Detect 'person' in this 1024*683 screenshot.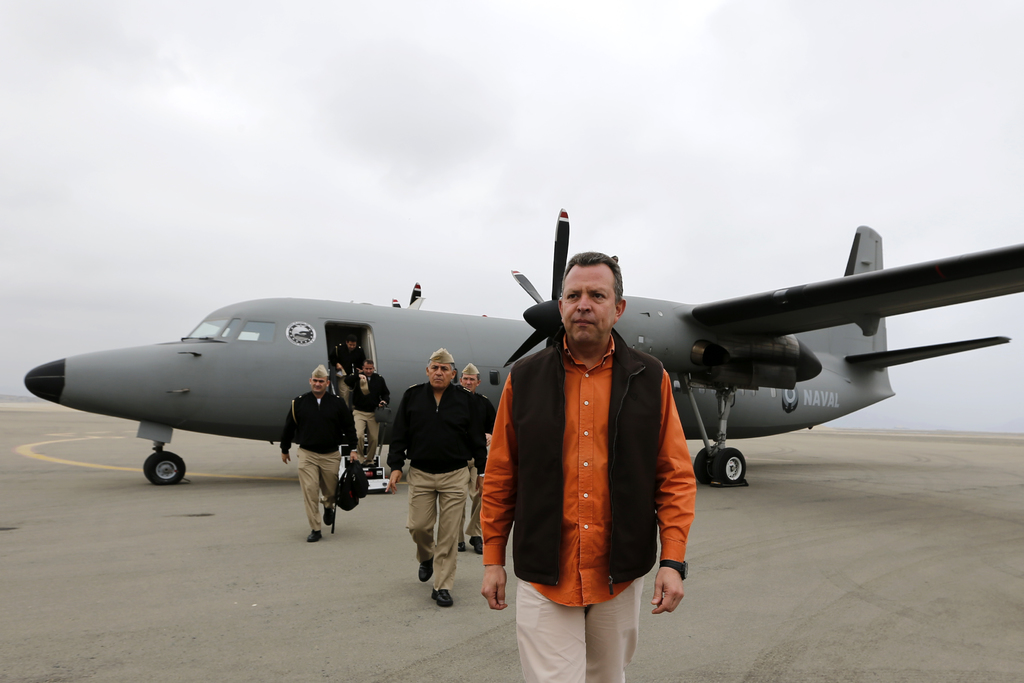
Detection: bbox=[334, 325, 364, 398].
